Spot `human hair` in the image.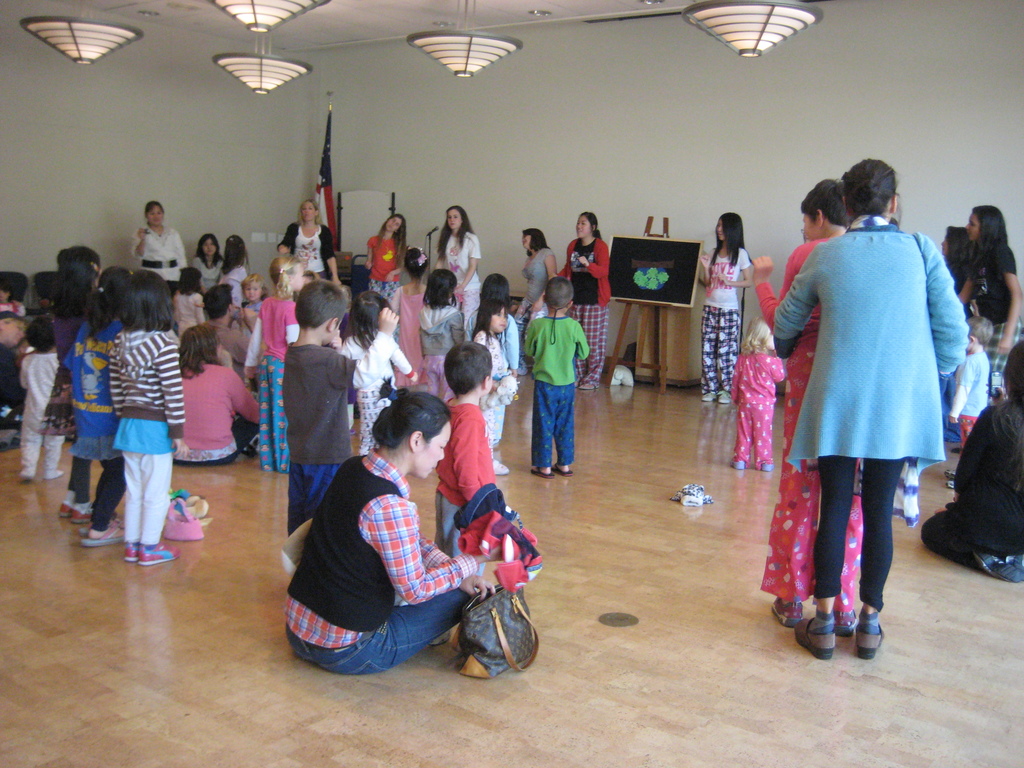
`human hair` found at left=201, top=284, right=234, bottom=317.
